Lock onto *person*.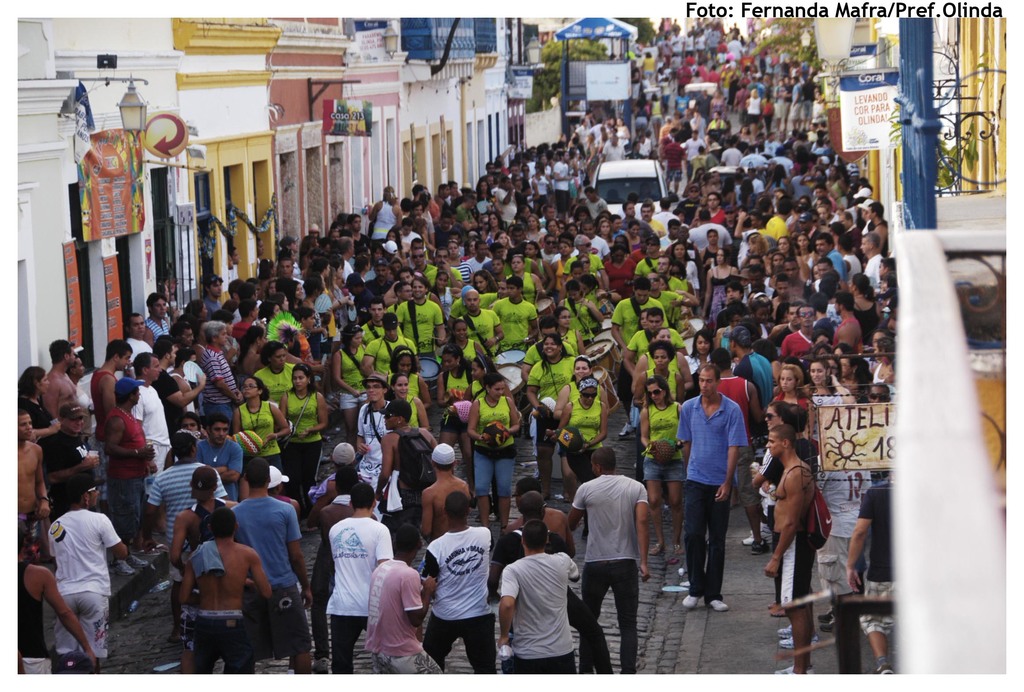
Locked: pyautogui.locateOnScreen(565, 447, 649, 680).
